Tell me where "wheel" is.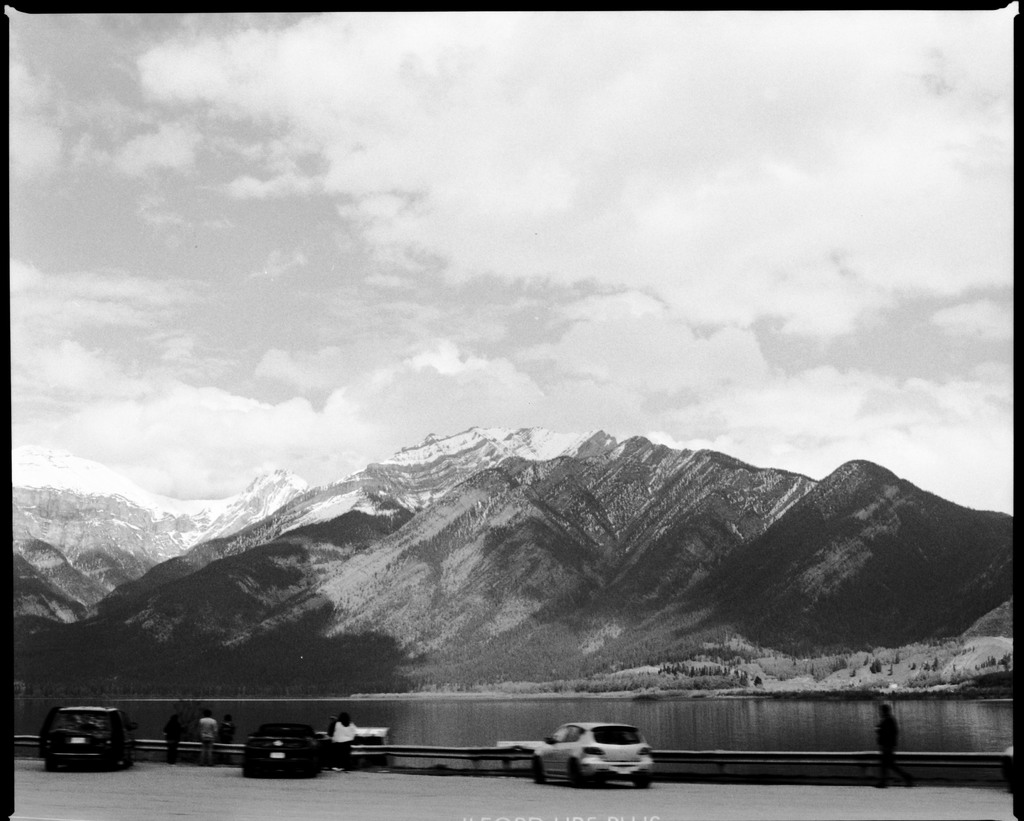
"wheel" is at (x1=633, y1=772, x2=650, y2=790).
